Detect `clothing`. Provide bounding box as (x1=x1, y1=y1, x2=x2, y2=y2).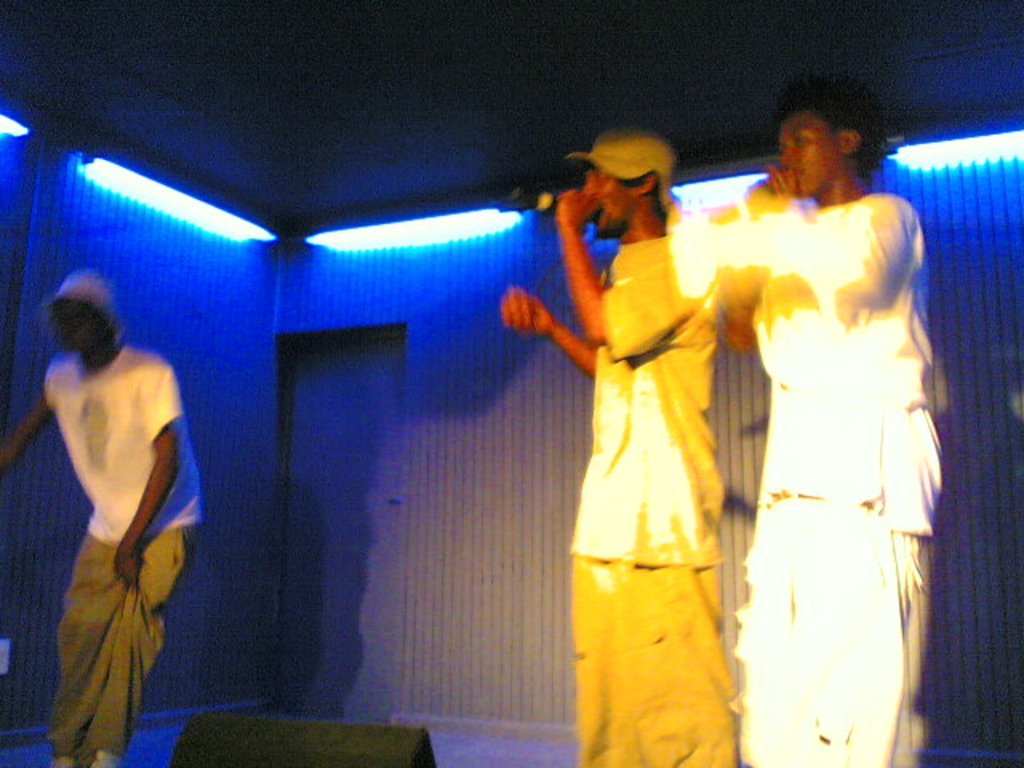
(x1=685, y1=146, x2=952, y2=746).
